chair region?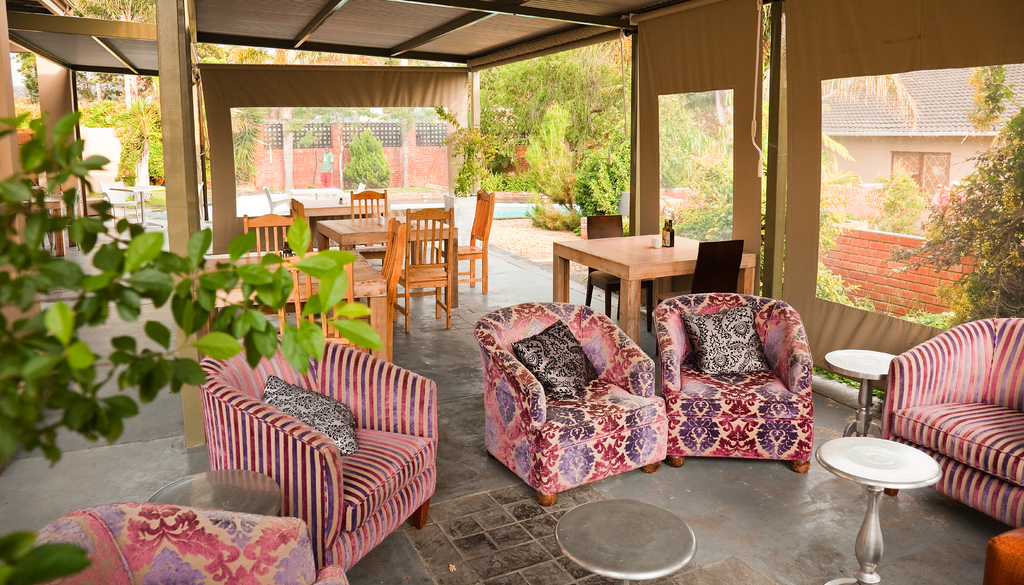
bbox=(273, 253, 358, 338)
